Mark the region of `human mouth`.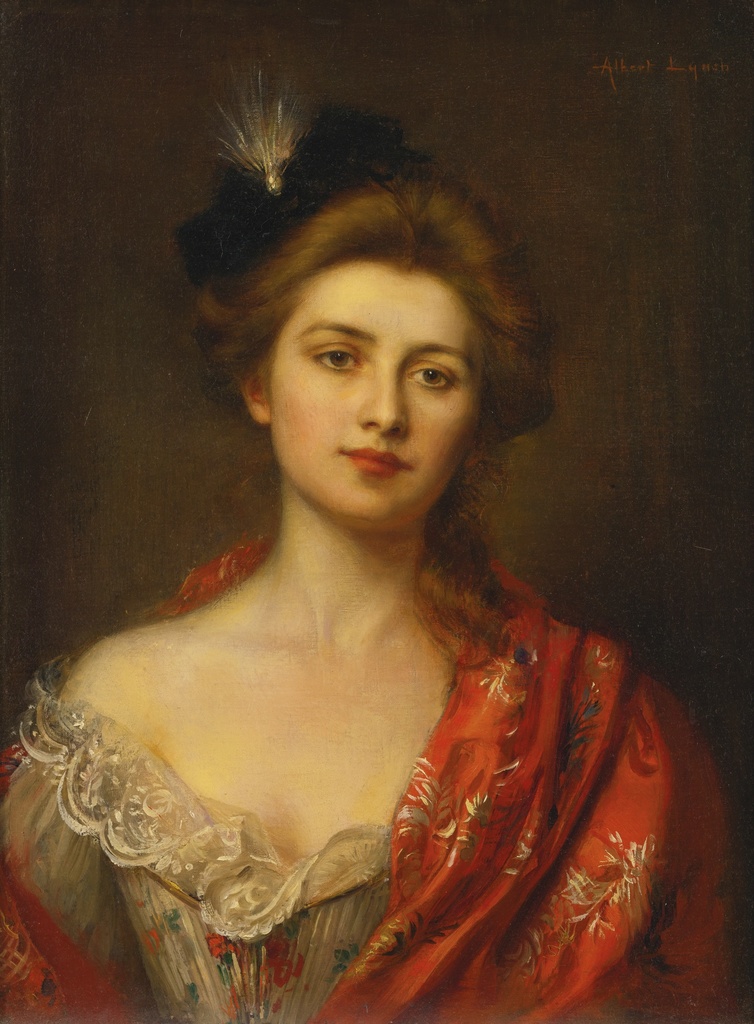
Region: box(336, 448, 406, 476).
